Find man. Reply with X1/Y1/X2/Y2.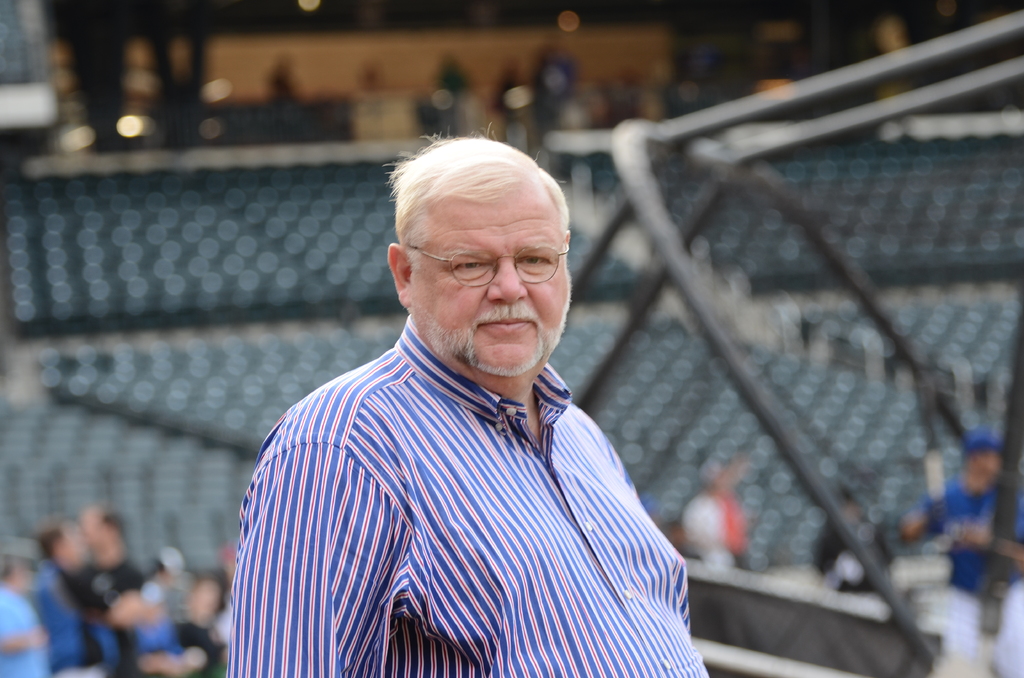
813/495/934/595.
